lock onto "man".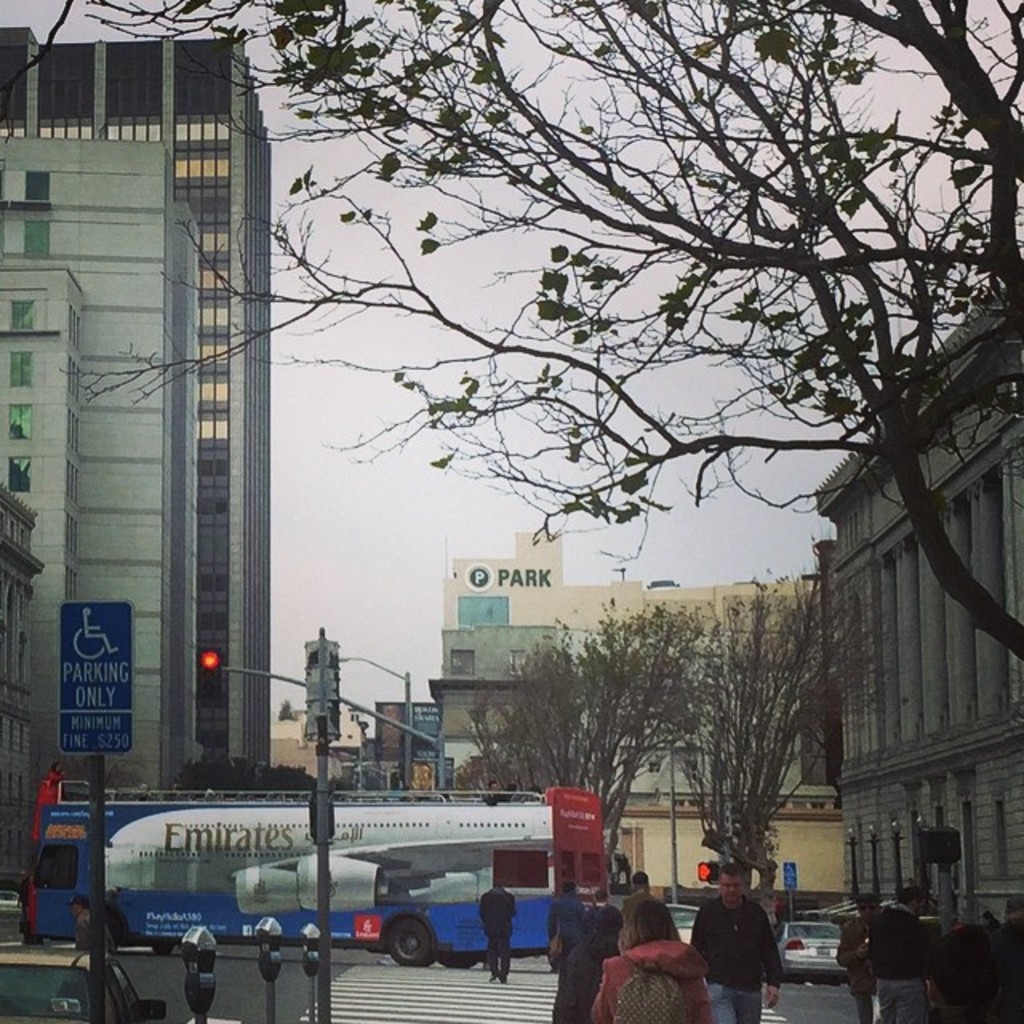
Locked: (549, 878, 578, 963).
